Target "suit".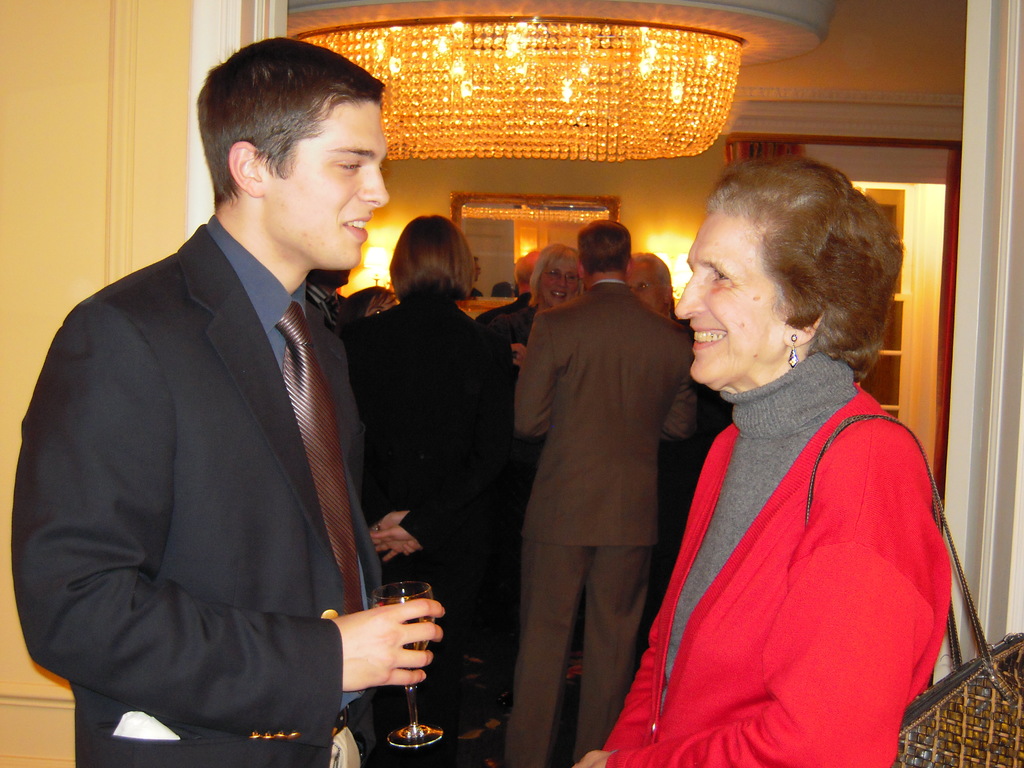
Target region: {"x1": 8, "y1": 212, "x2": 398, "y2": 767}.
